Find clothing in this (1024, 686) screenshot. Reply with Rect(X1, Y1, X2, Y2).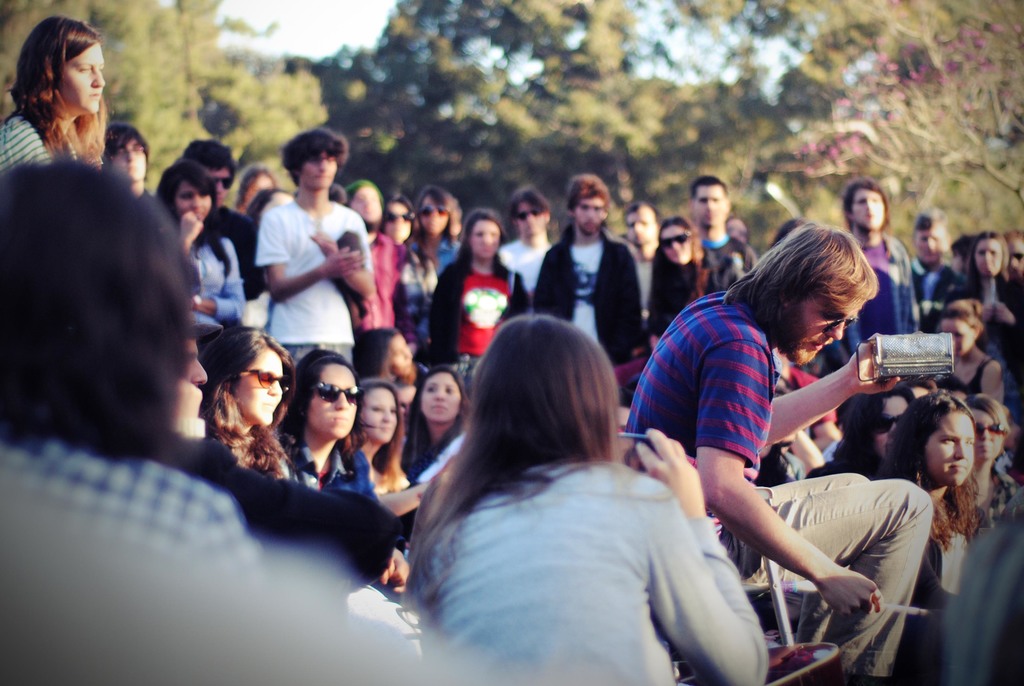
Rect(10, 436, 298, 685).
